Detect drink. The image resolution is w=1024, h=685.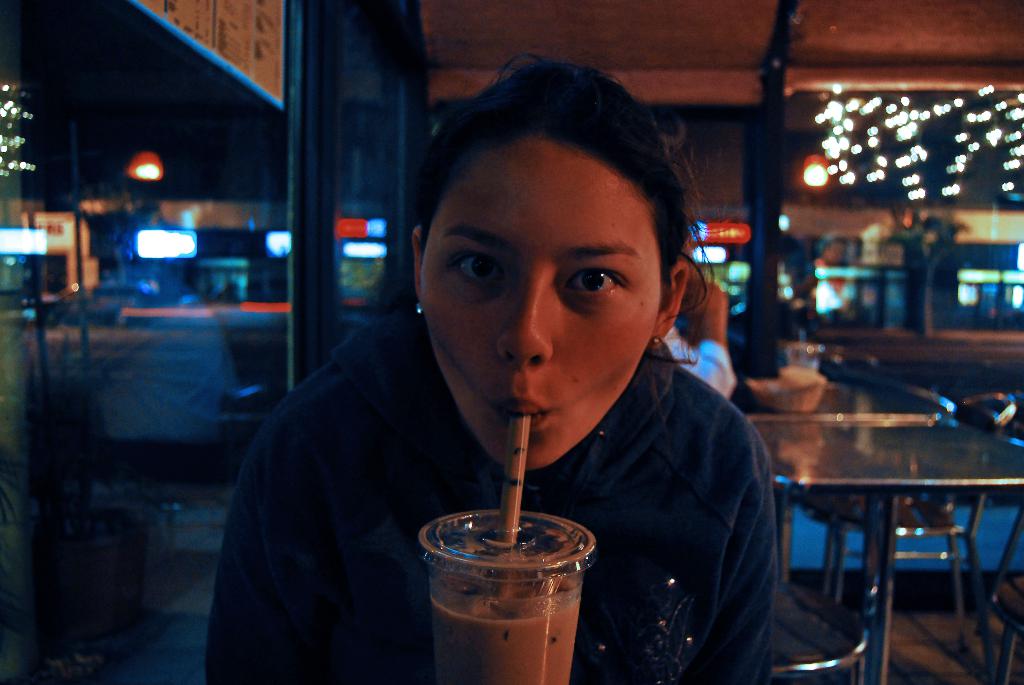
bbox=(431, 560, 586, 684).
